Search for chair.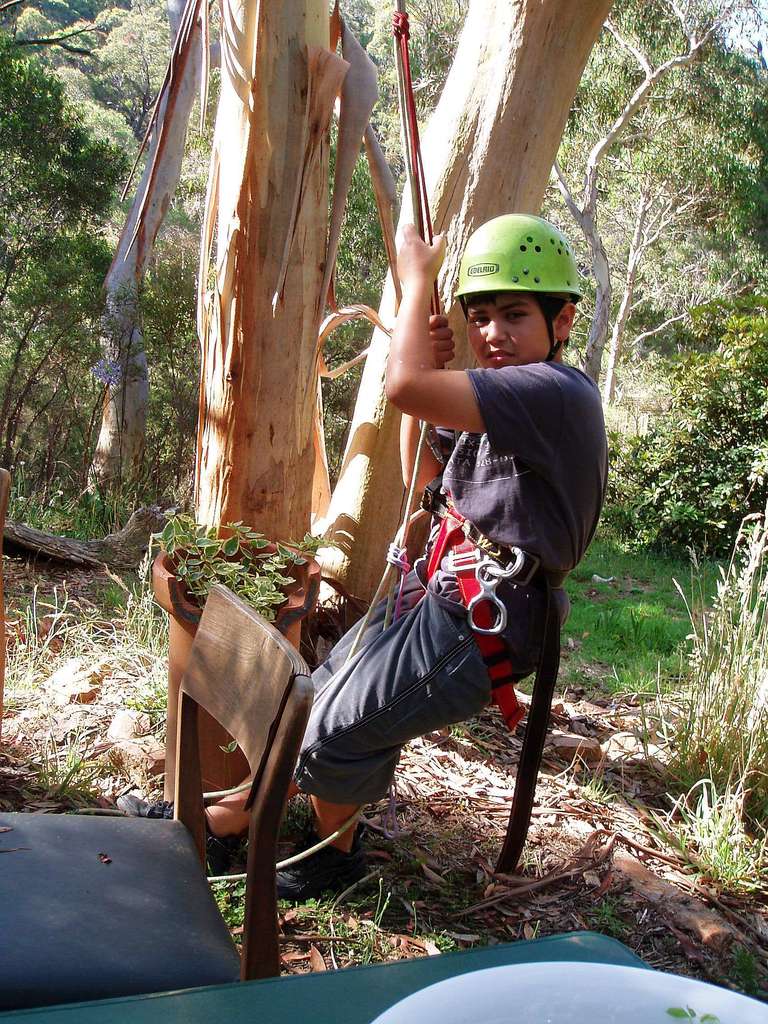
Found at bbox=[105, 585, 347, 972].
